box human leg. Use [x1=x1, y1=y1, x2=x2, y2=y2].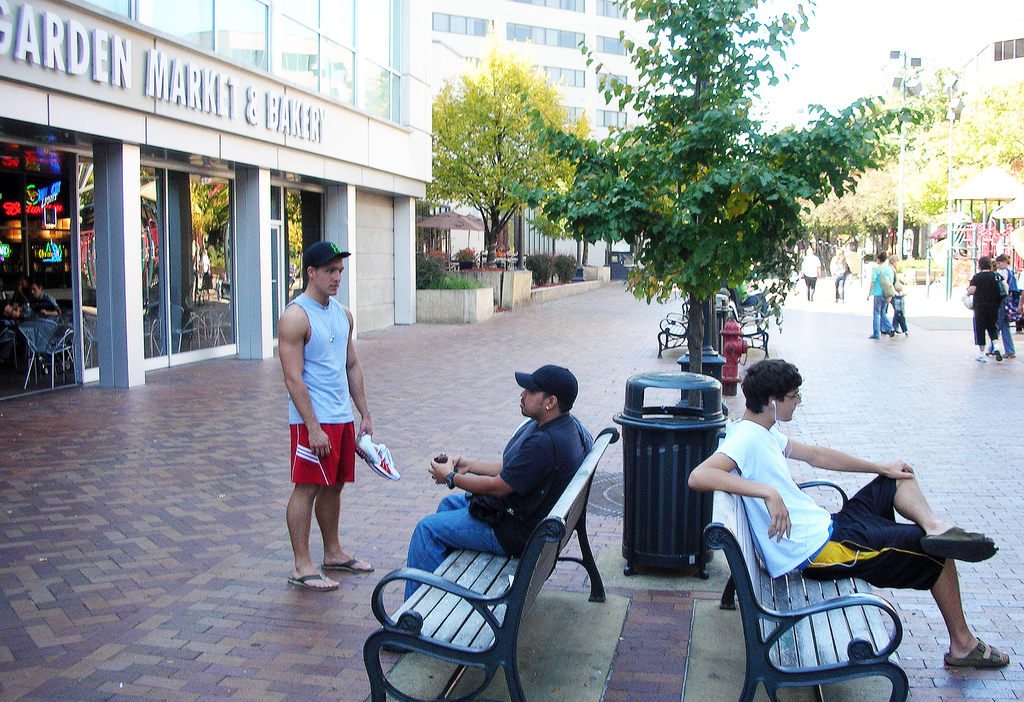
[x1=330, y1=406, x2=376, y2=571].
